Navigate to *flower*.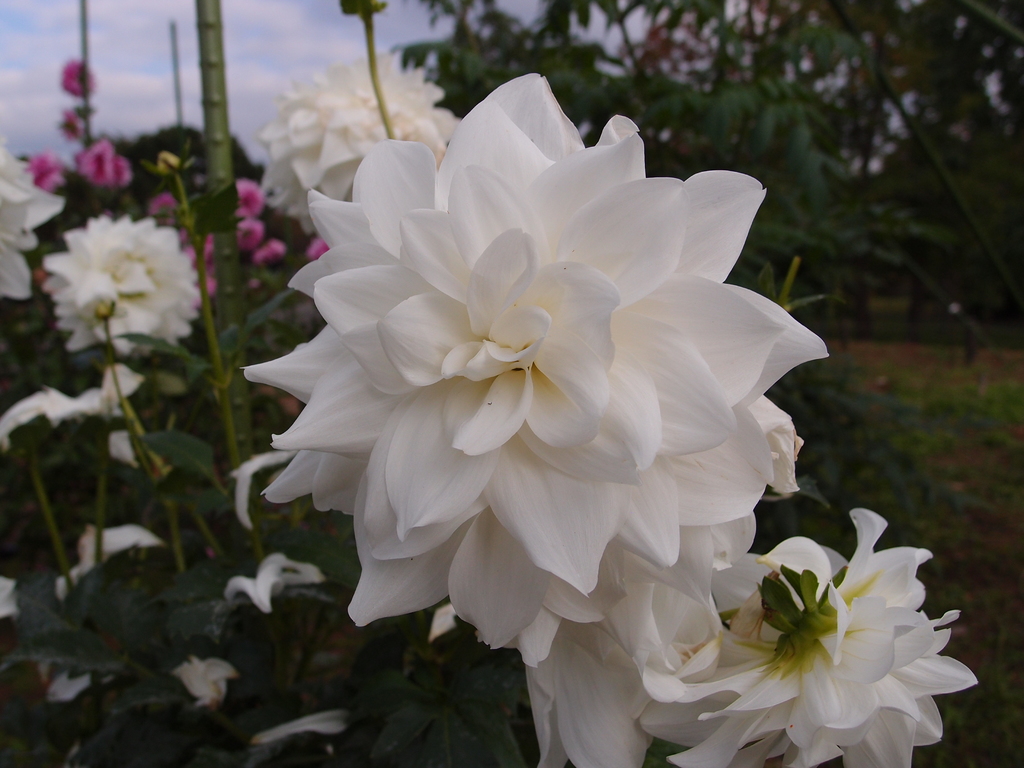
Navigation target: box(62, 56, 103, 98).
